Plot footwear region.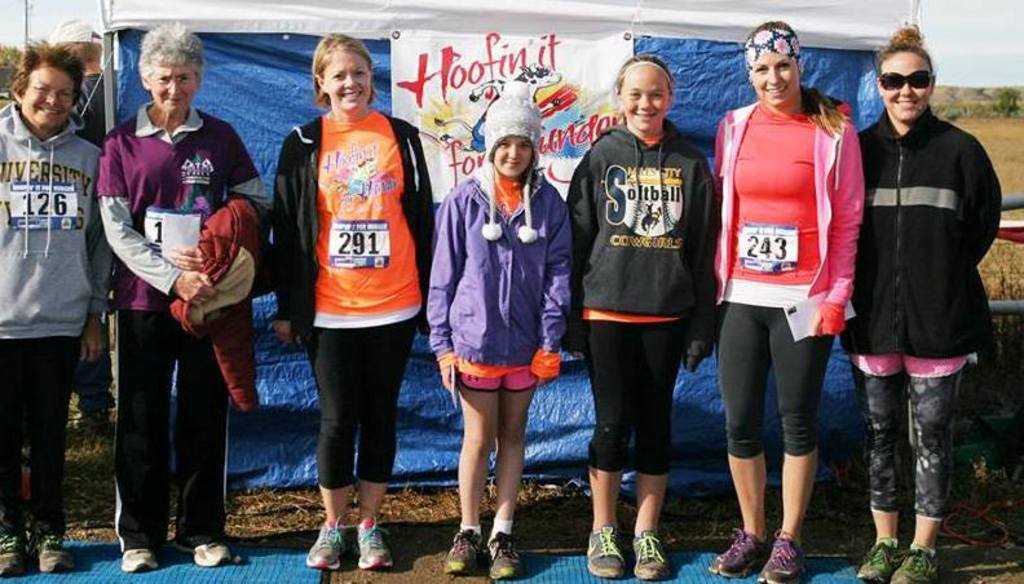
Plotted at bbox(763, 532, 807, 581).
